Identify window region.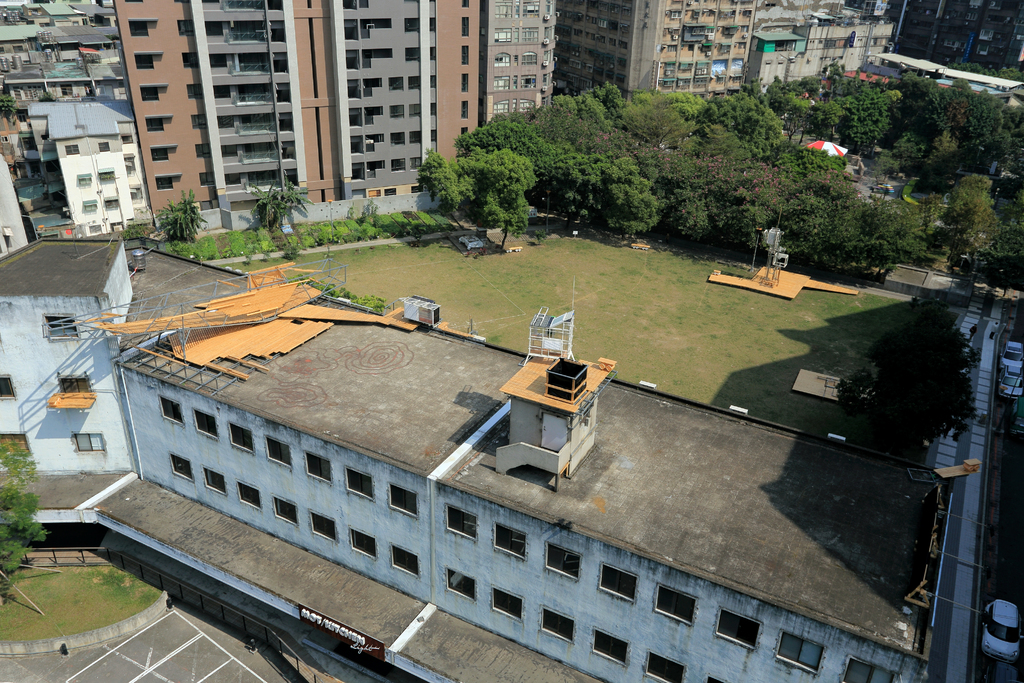
Region: box(202, 465, 225, 494).
